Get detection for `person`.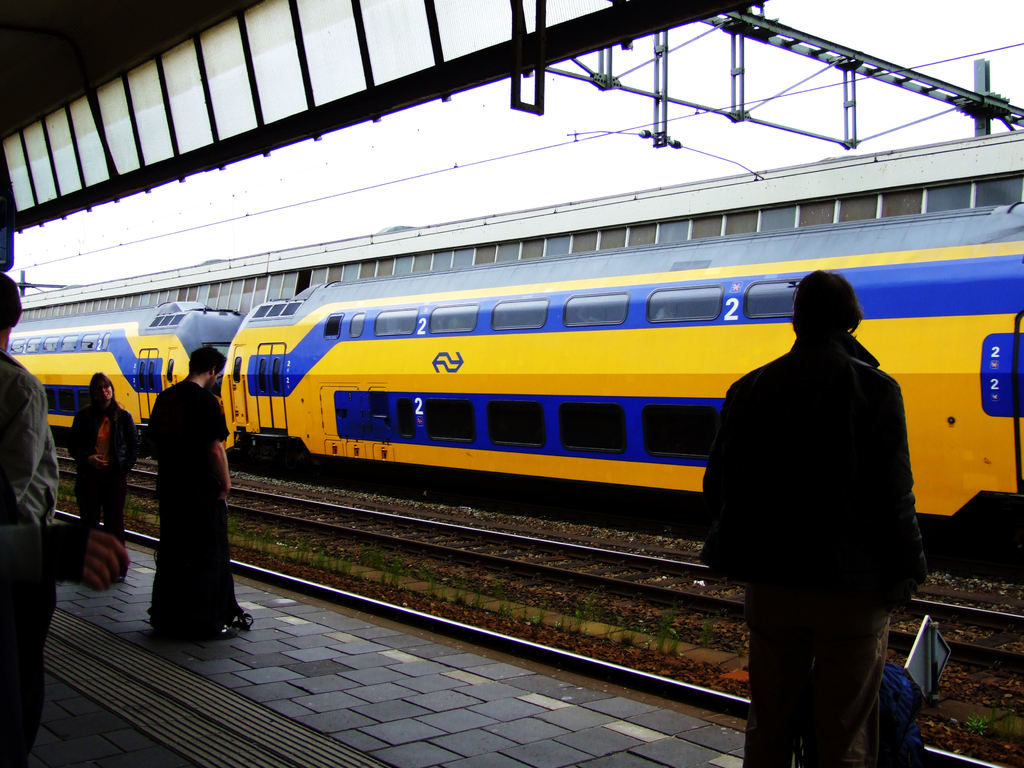
Detection: {"x1": 65, "y1": 367, "x2": 137, "y2": 546}.
